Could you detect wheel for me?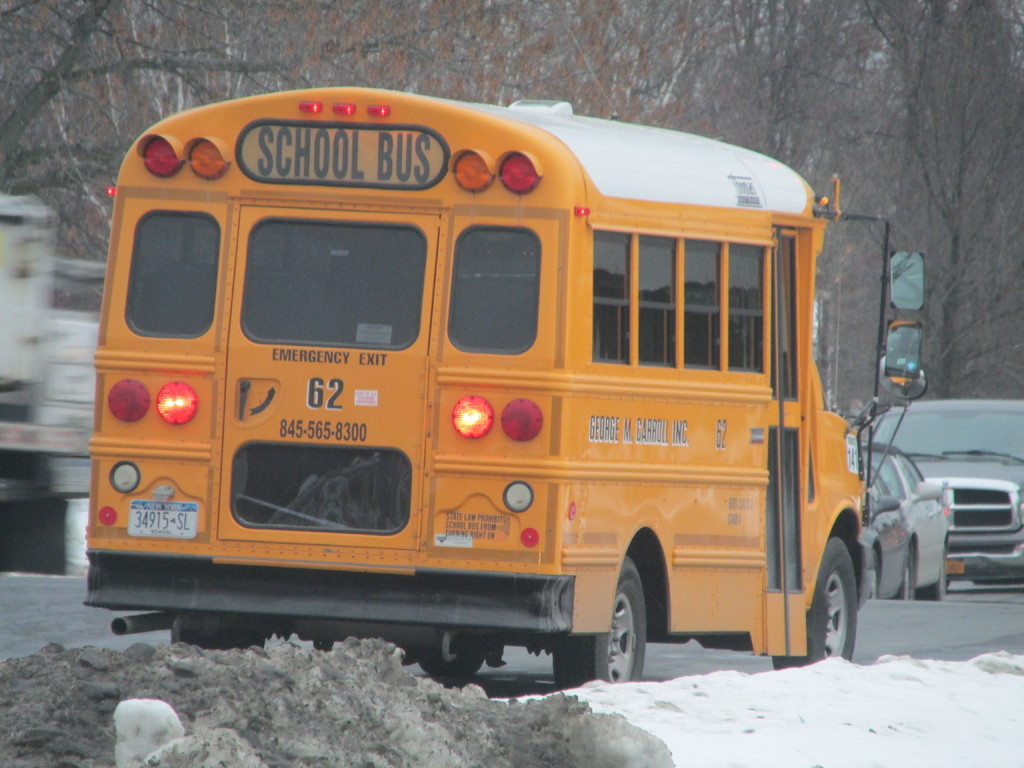
Detection result: l=550, t=557, r=647, b=691.
